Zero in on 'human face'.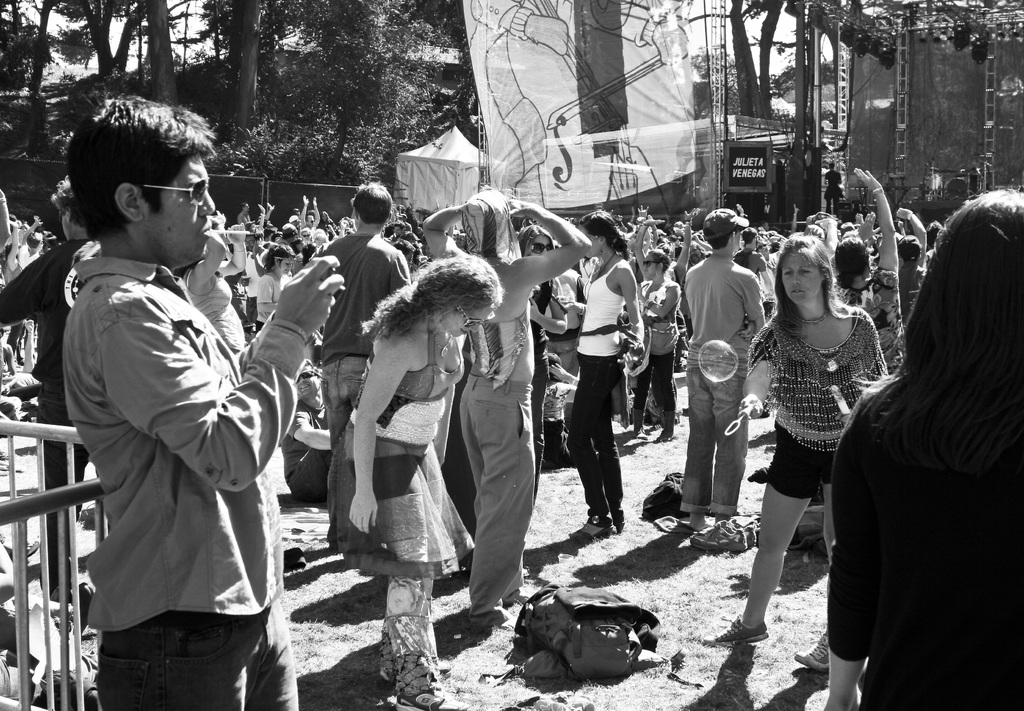
Zeroed in: (580,227,597,260).
